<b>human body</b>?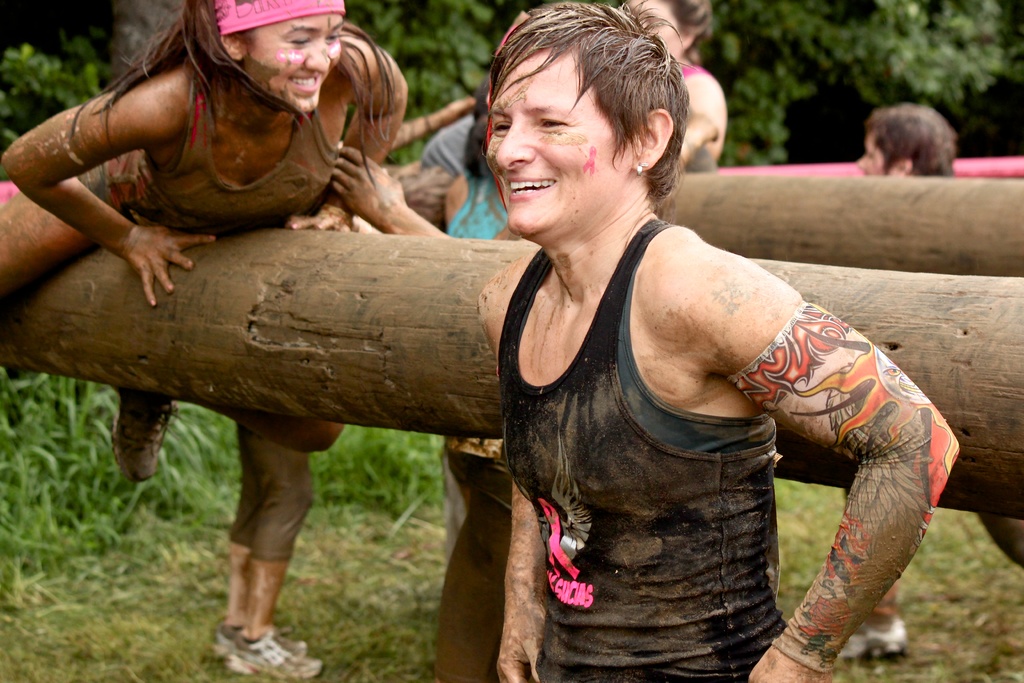
region(851, 104, 956, 176)
